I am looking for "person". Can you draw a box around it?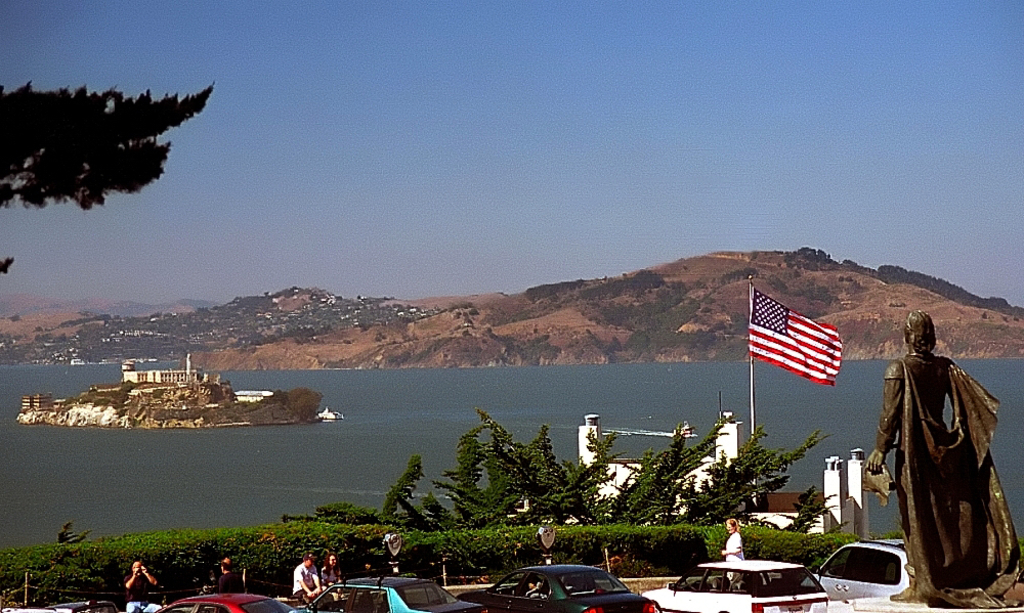
Sure, the bounding box is 209/555/243/598.
